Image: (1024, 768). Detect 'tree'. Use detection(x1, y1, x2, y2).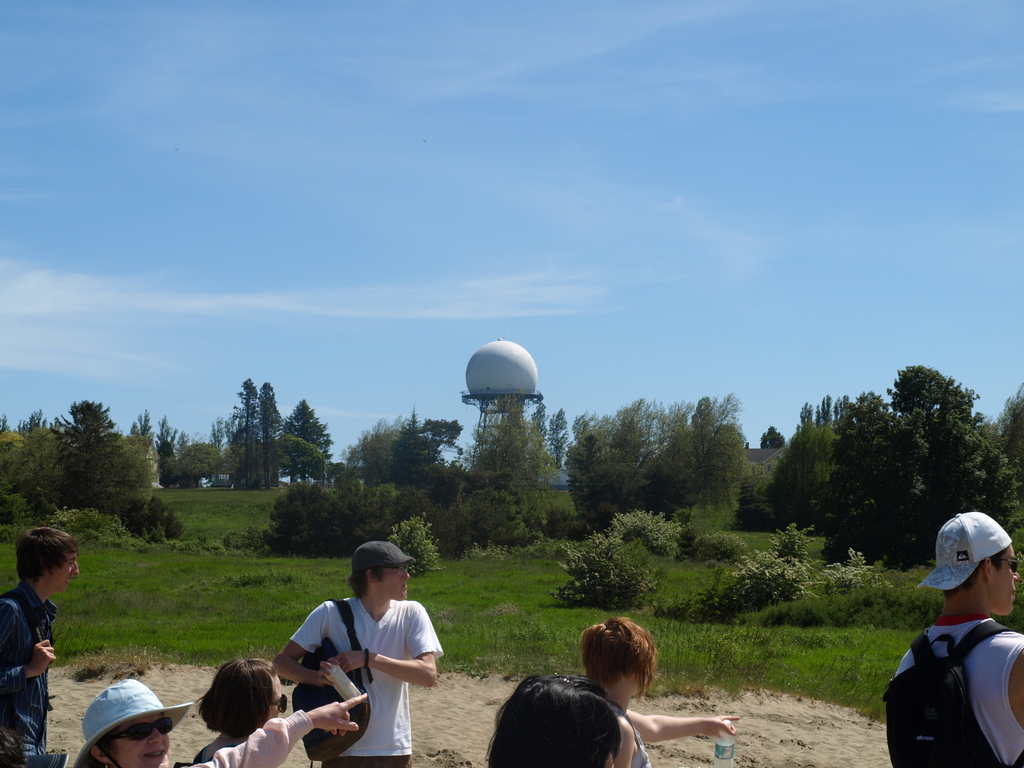
detection(531, 401, 545, 445).
